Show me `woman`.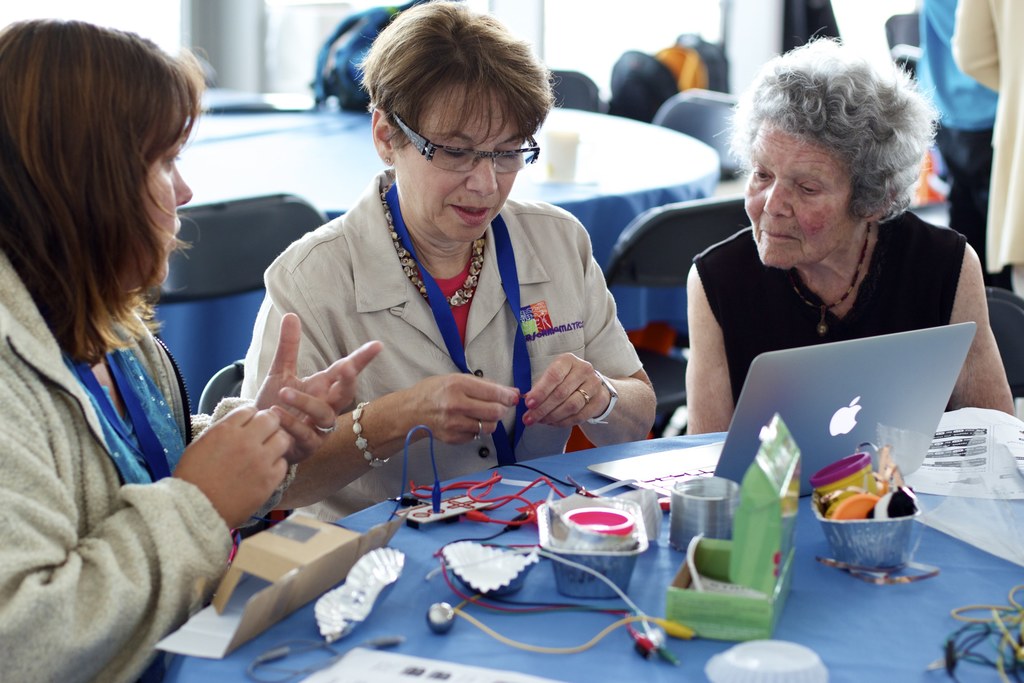
`woman` is here: x1=240, y1=0, x2=655, y2=528.
